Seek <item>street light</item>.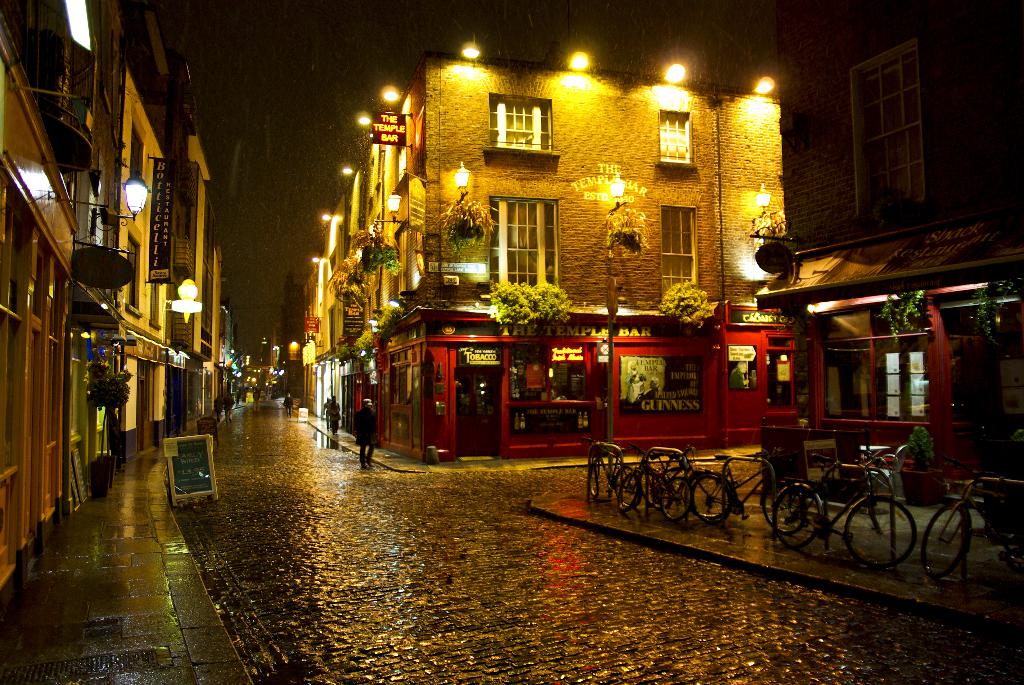
{"left": 666, "top": 42, "right": 770, "bottom": 446}.
